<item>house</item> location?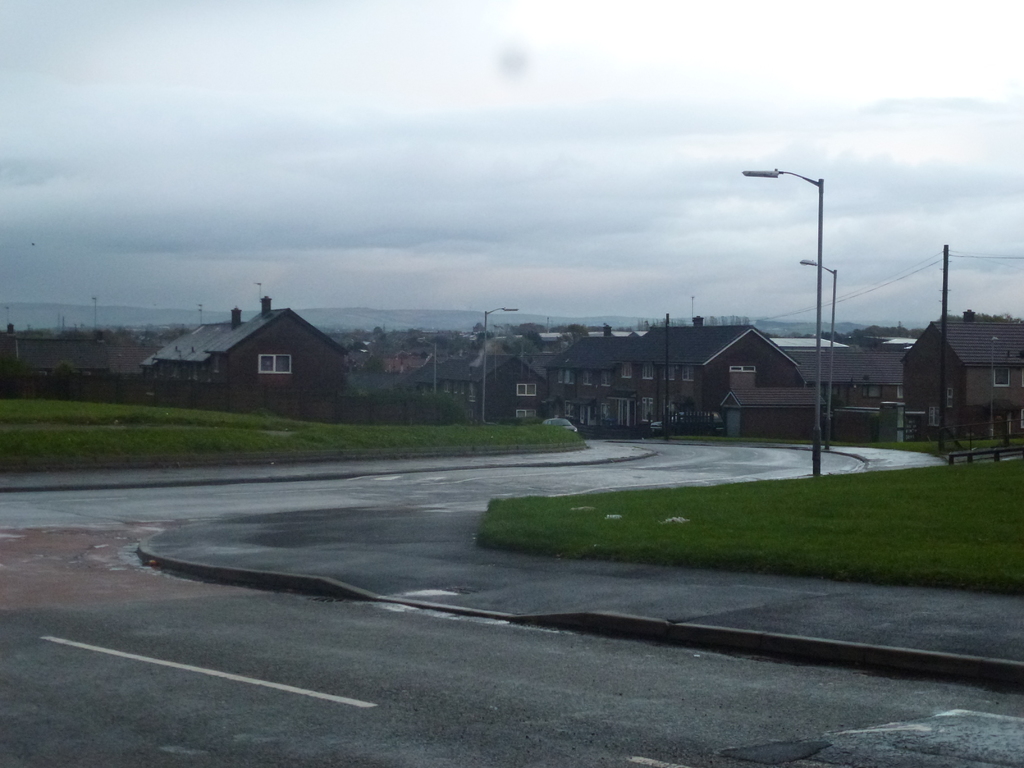
354:317:1023:438
